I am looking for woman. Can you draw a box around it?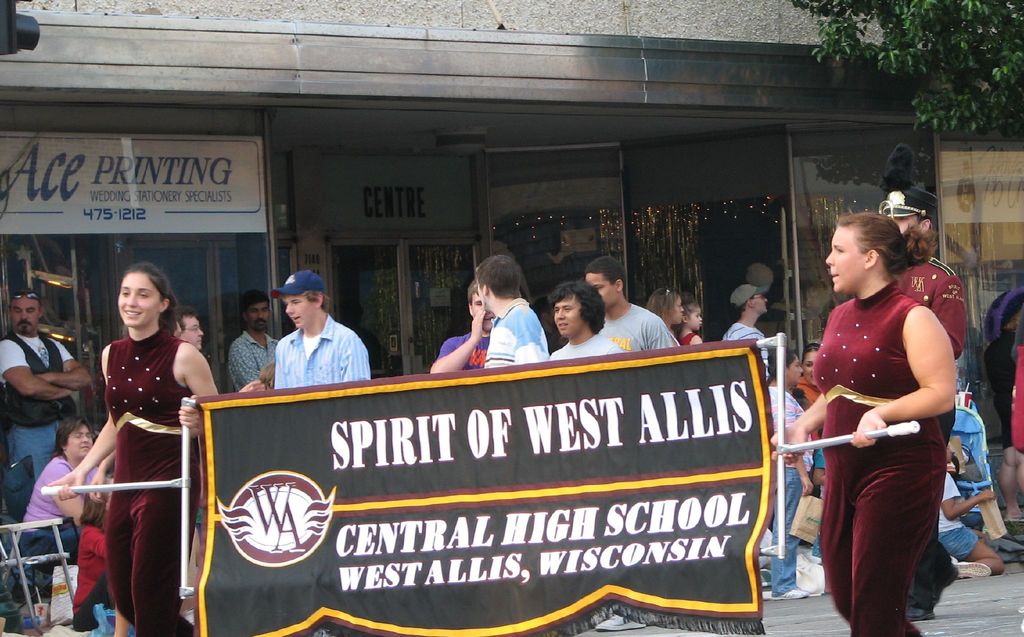
Sure, the bounding box is BBox(47, 264, 223, 636).
